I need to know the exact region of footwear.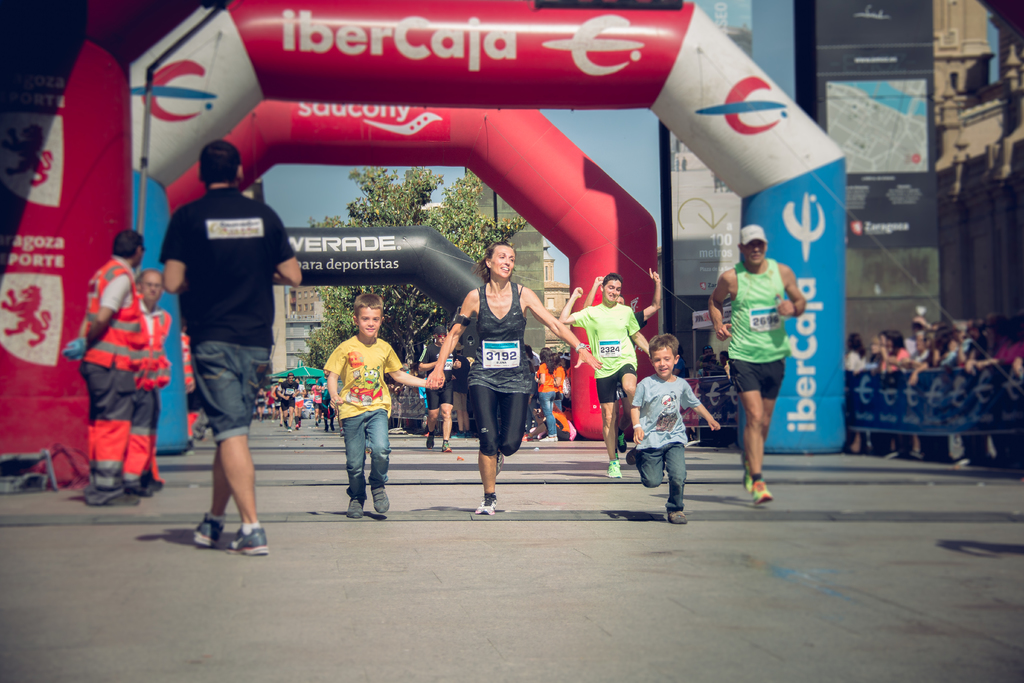
Region: [755, 479, 772, 507].
